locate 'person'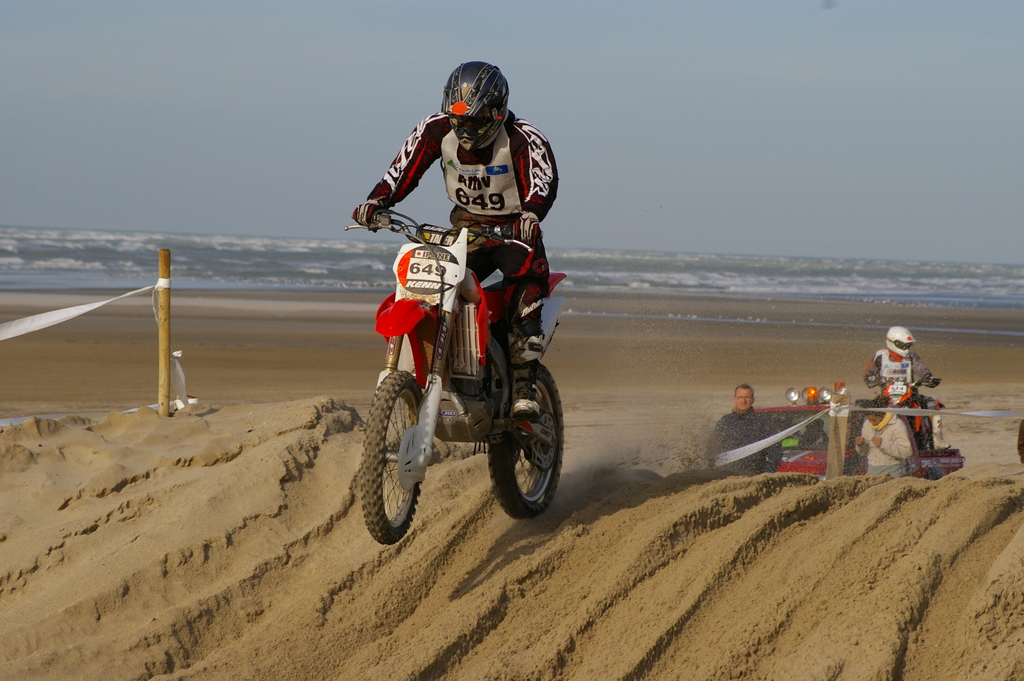
bbox=[853, 397, 915, 479]
